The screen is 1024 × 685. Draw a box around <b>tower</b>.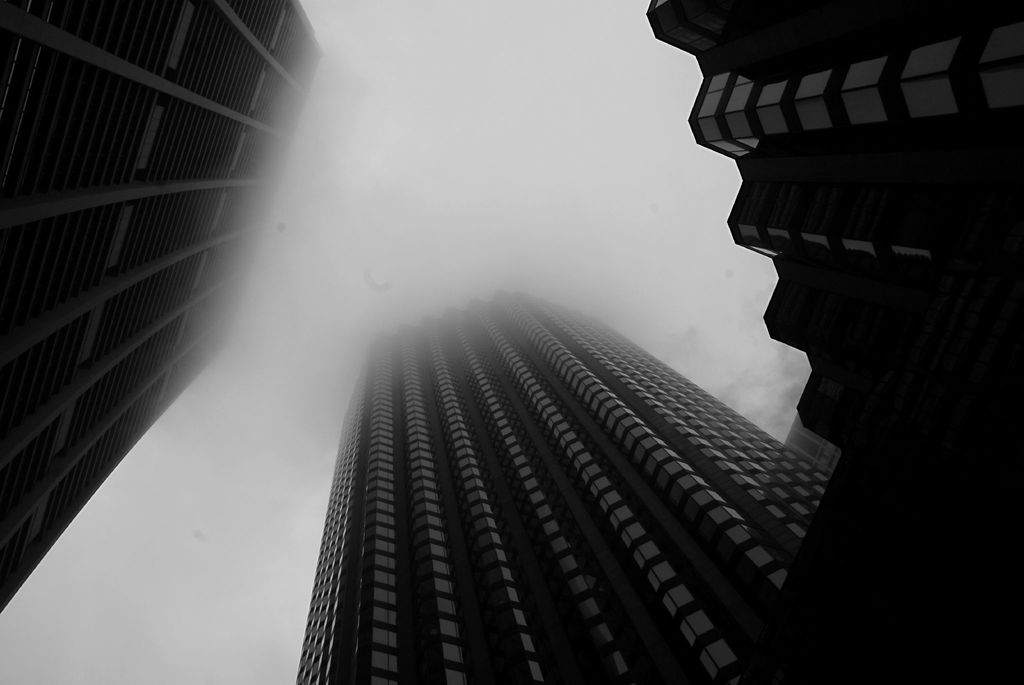
<bbox>0, 0, 336, 608</bbox>.
